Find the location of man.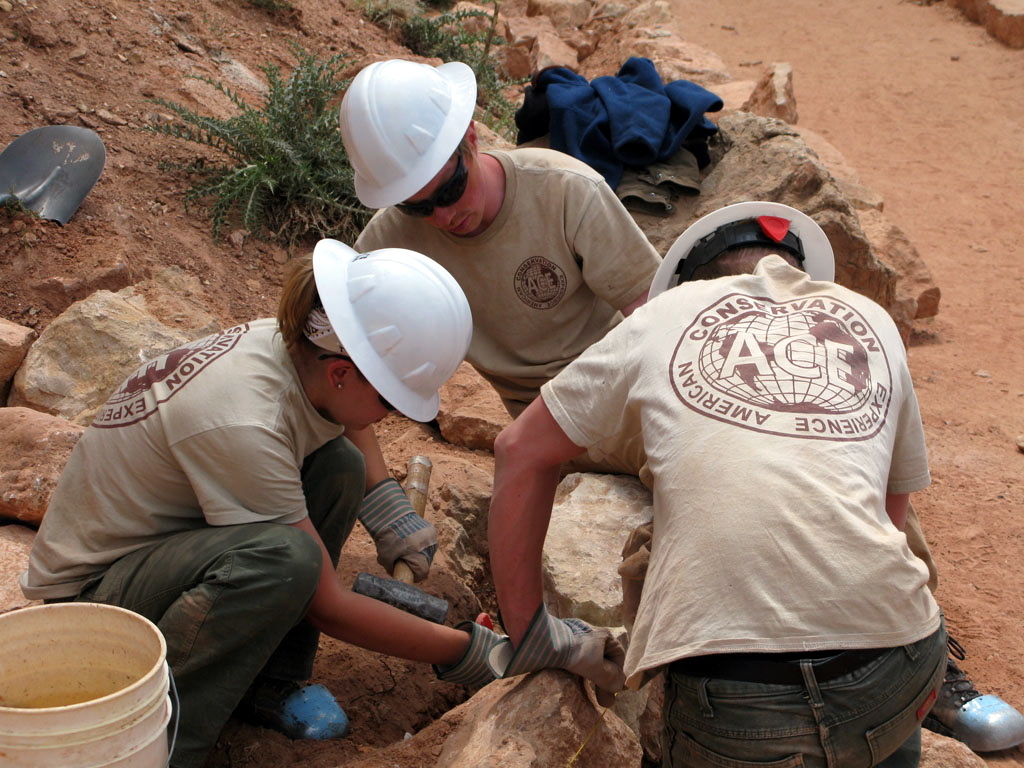
Location: 312,102,677,443.
